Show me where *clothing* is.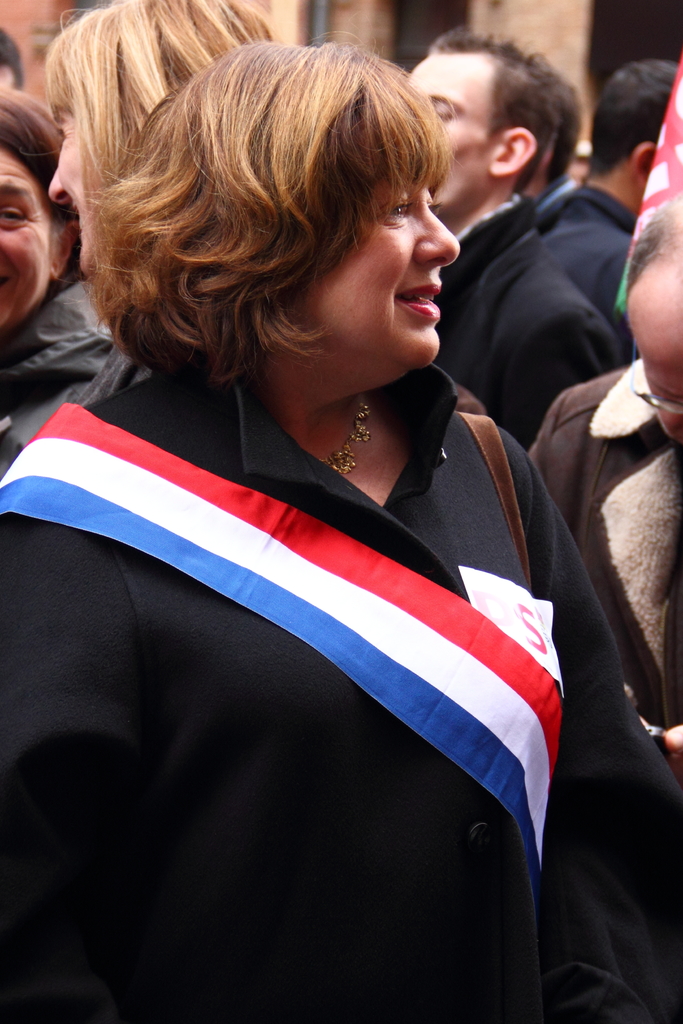
*clothing* is at region(534, 175, 639, 349).
